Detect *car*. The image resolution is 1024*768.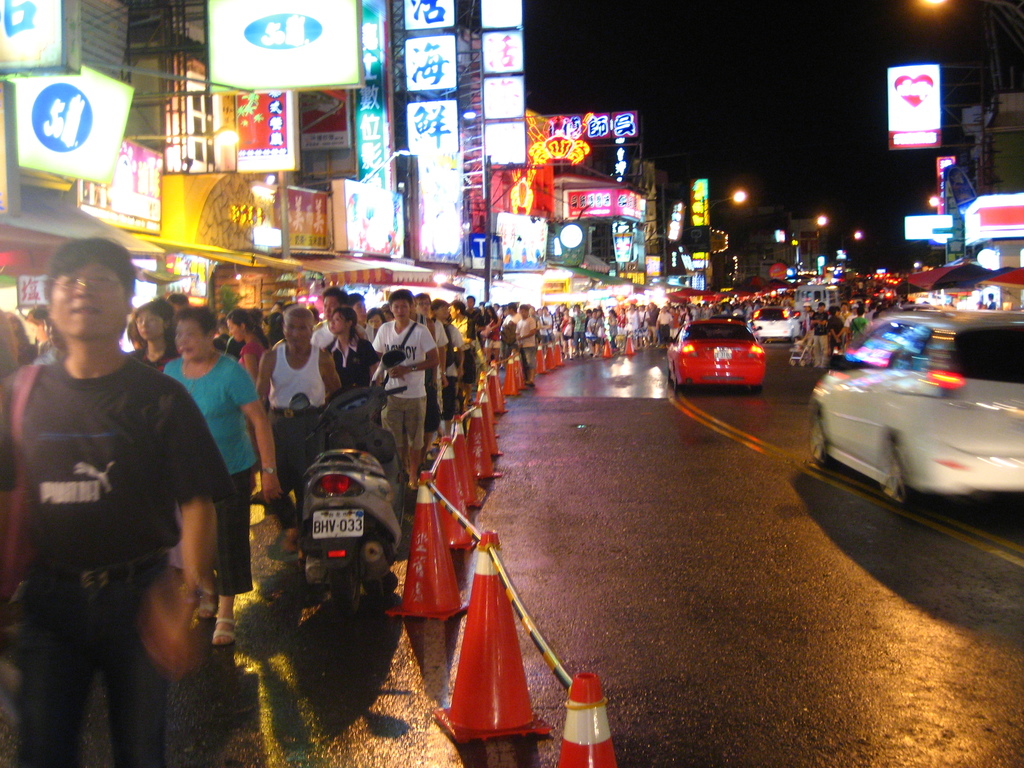
(668, 309, 782, 399).
